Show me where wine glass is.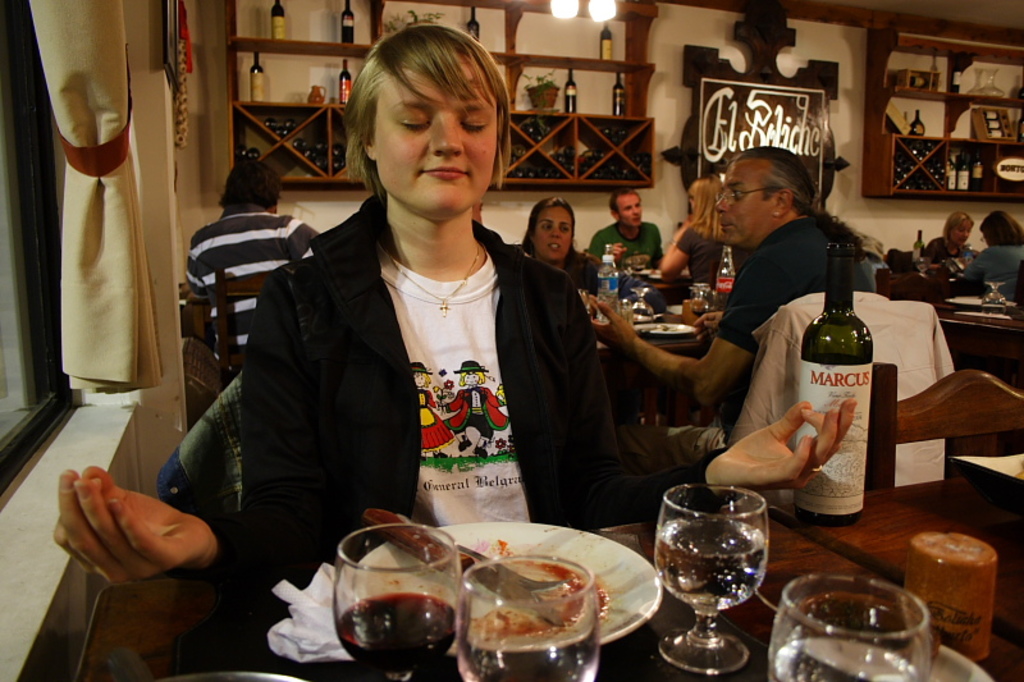
wine glass is at box(762, 578, 931, 681).
